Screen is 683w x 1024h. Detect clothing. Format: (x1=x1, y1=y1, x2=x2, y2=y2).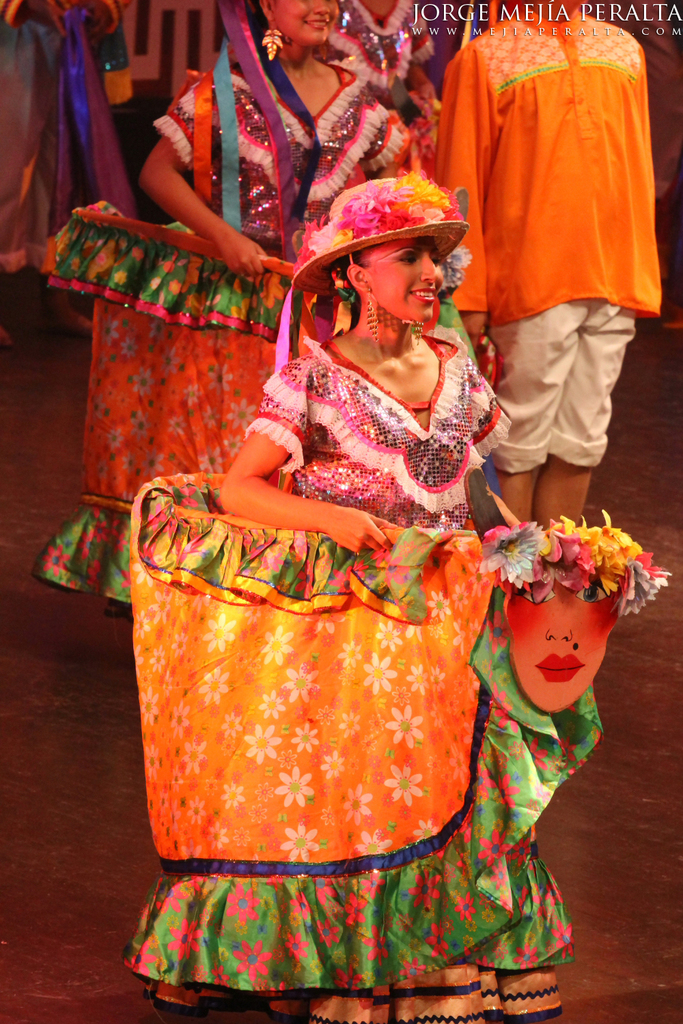
(x1=31, y1=53, x2=415, y2=621).
